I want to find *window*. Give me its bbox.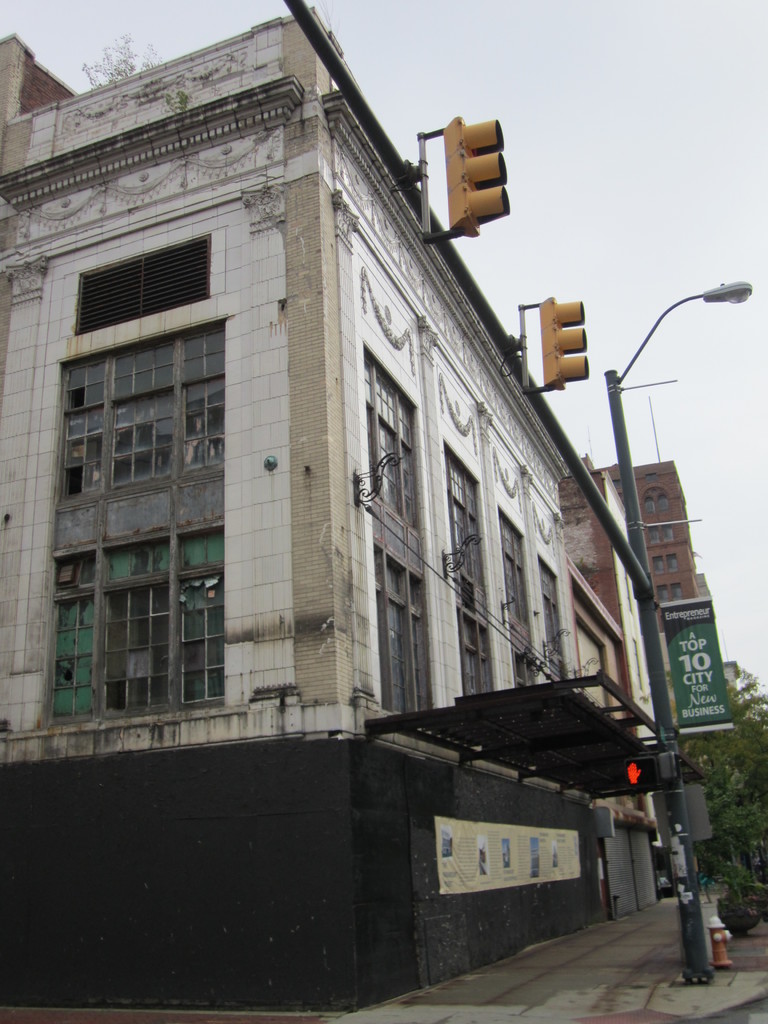
region(54, 193, 263, 732).
